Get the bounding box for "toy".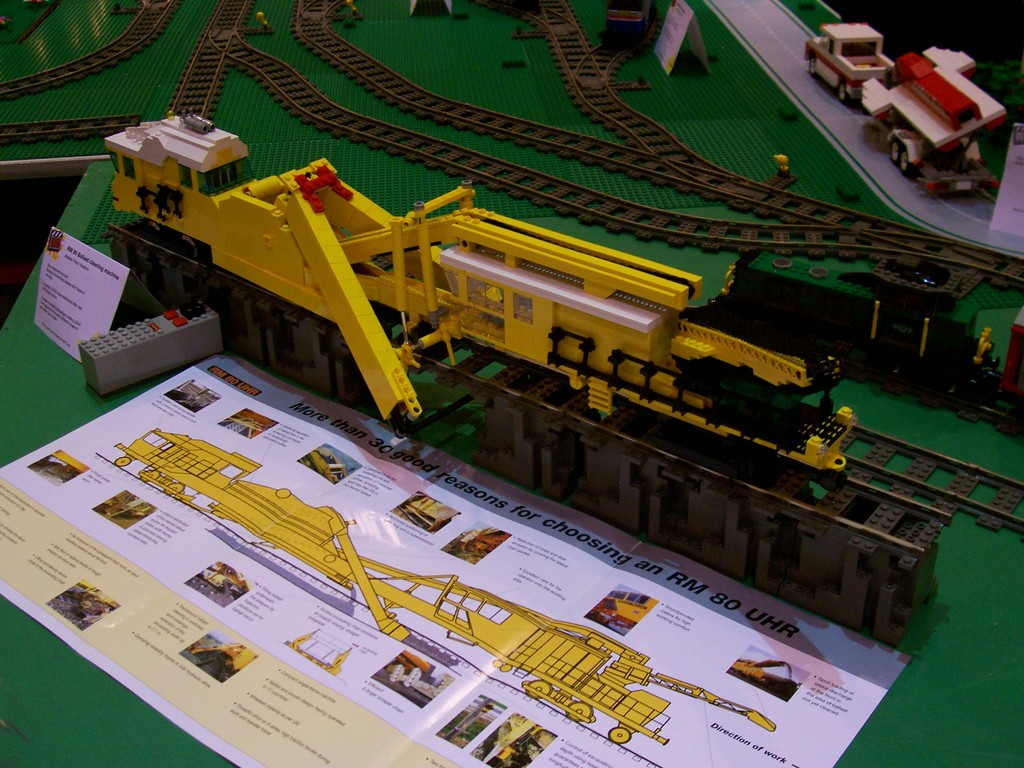
<bbox>383, 646, 454, 705</bbox>.
